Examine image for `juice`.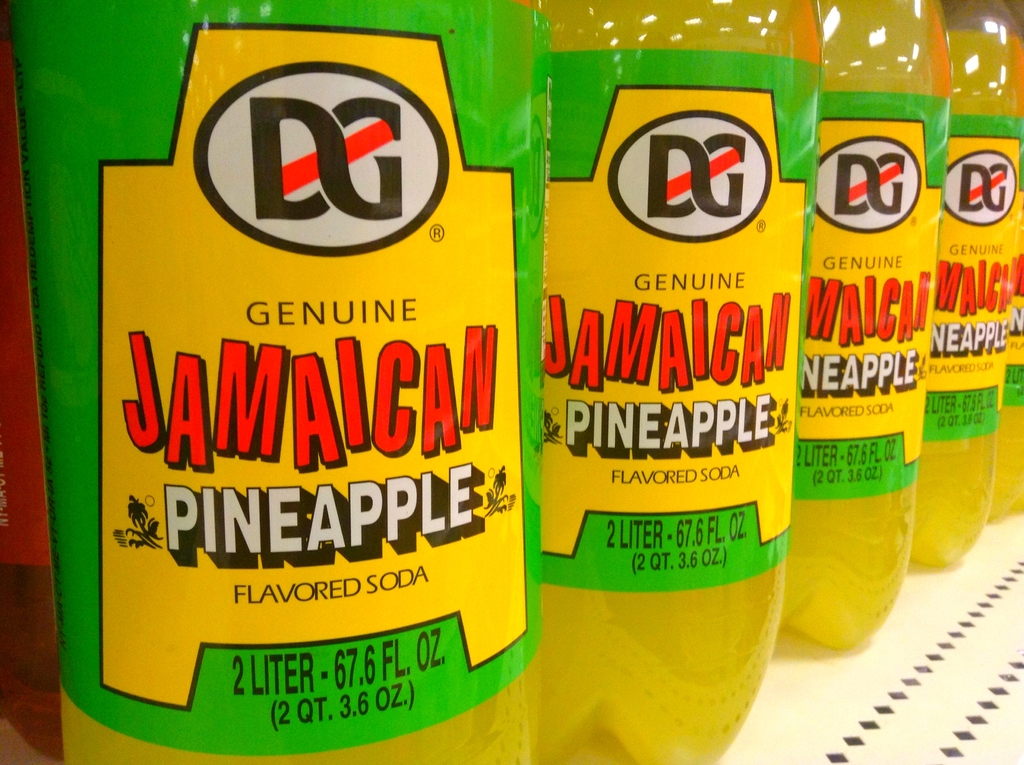
Examination result: (left=782, top=0, right=952, bottom=651).
